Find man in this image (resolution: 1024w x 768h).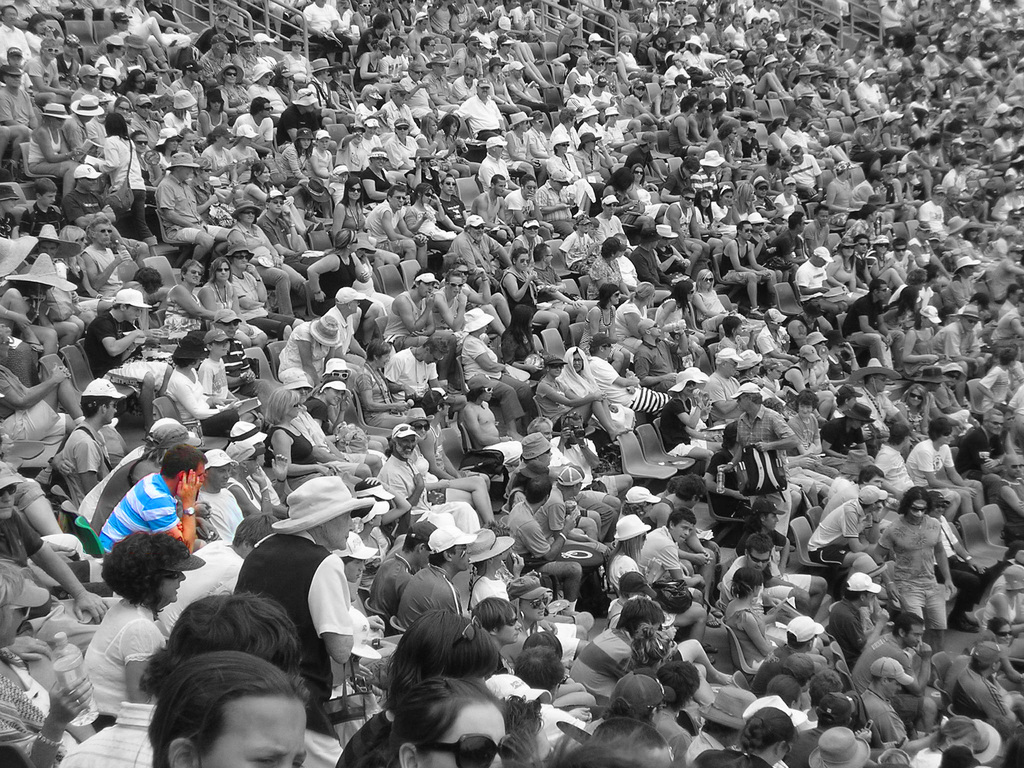
x1=278 y1=91 x2=325 y2=144.
